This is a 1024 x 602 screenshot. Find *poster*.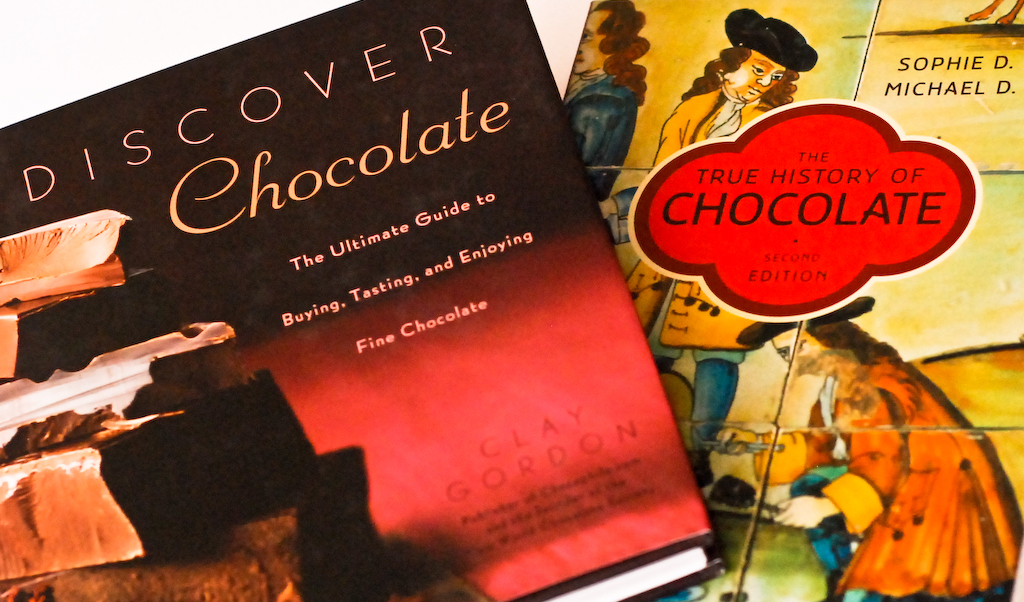
Bounding box: bbox=[0, 0, 723, 601].
